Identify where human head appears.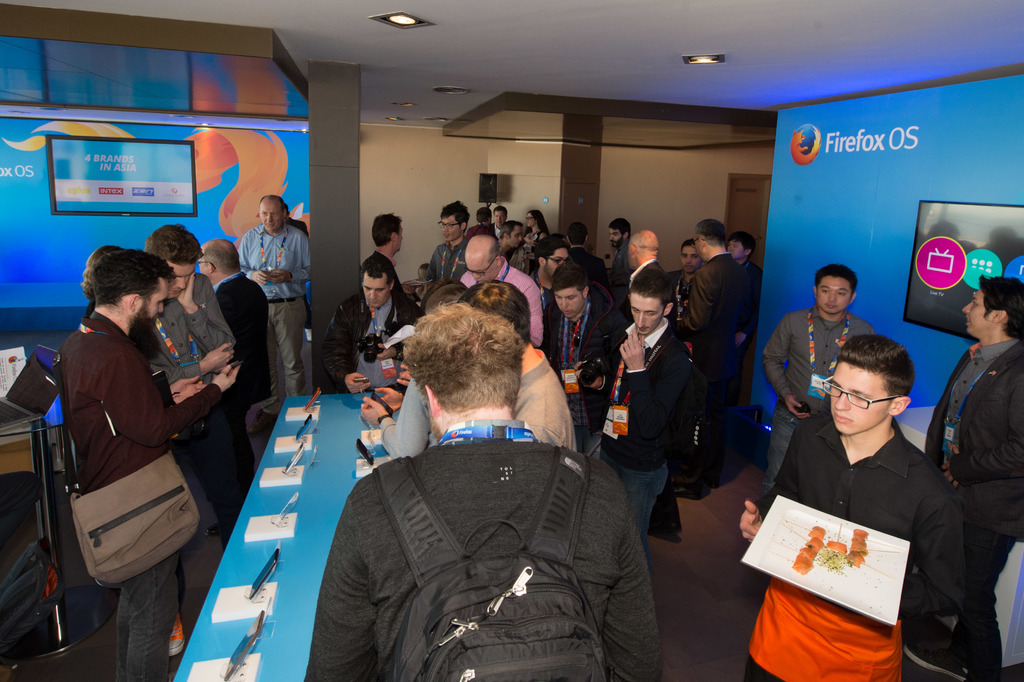
Appears at 439/202/472/241.
